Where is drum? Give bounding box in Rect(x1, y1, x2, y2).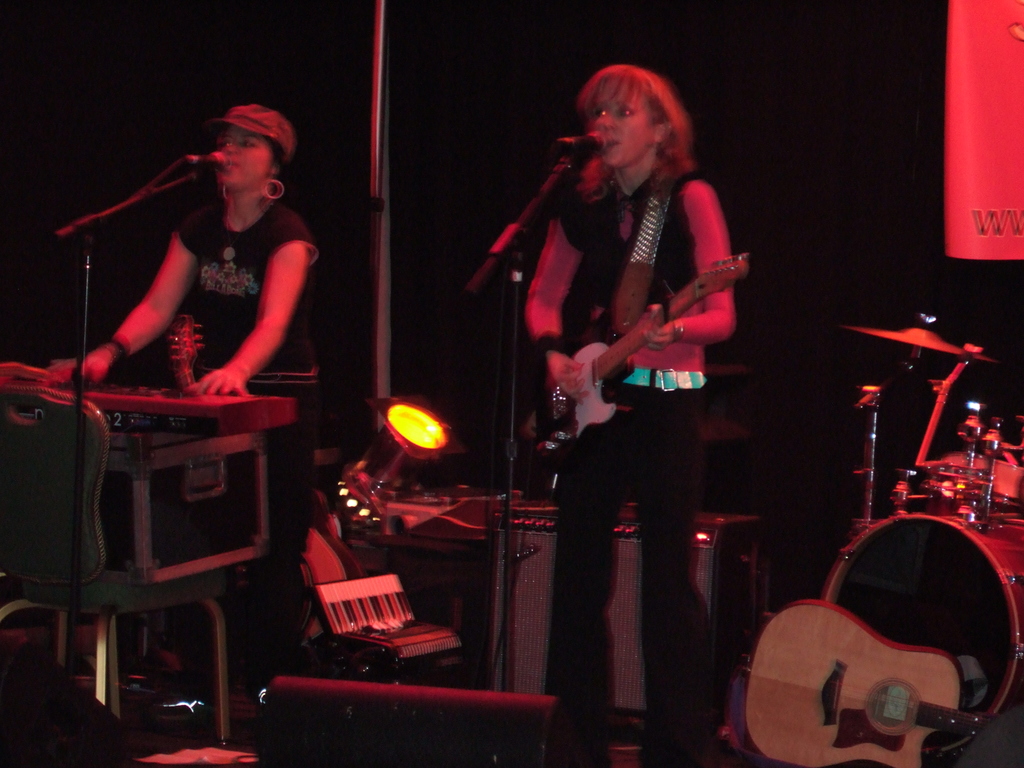
Rect(948, 456, 1023, 501).
